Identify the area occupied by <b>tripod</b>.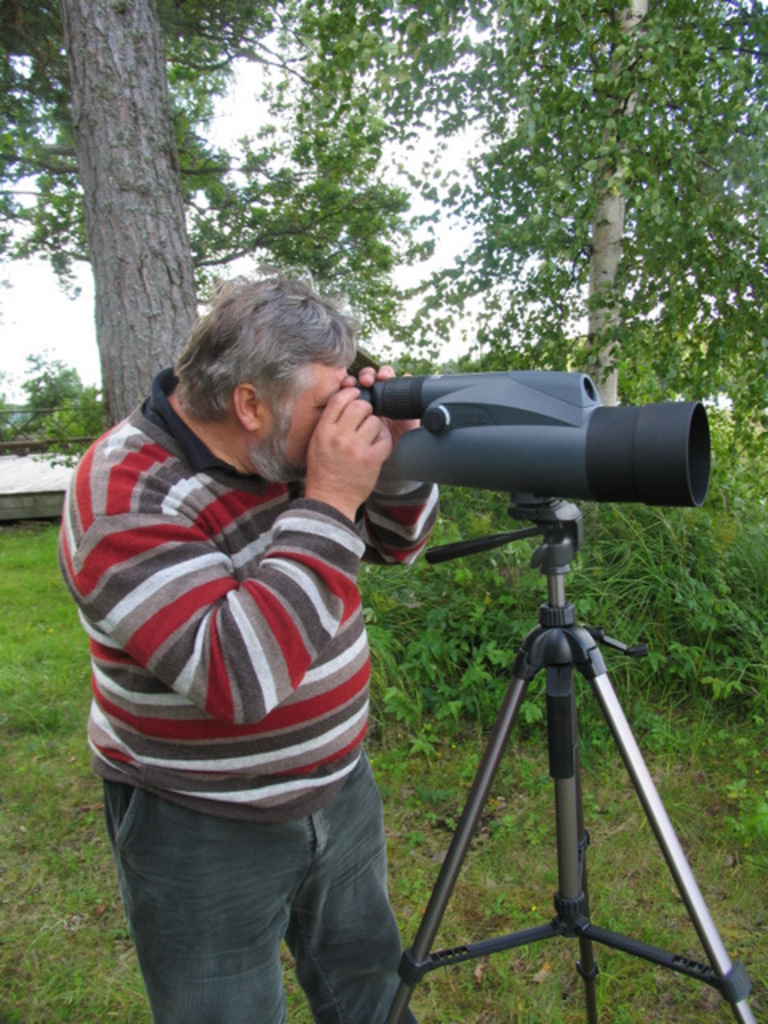
Area: bbox=[387, 498, 755, 1022].
